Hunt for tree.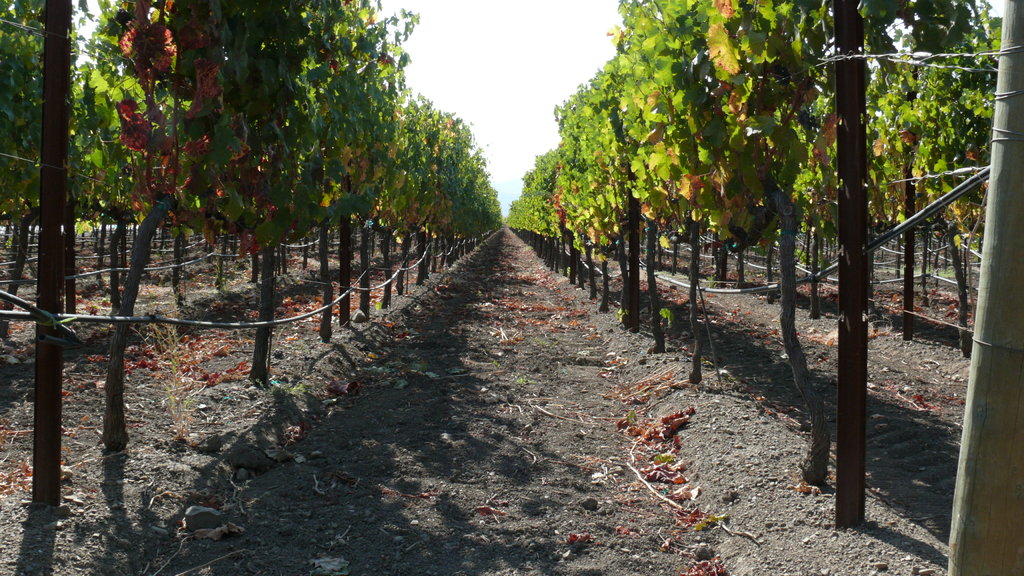
Hunted down at box=[511, 200, 524, 230].
